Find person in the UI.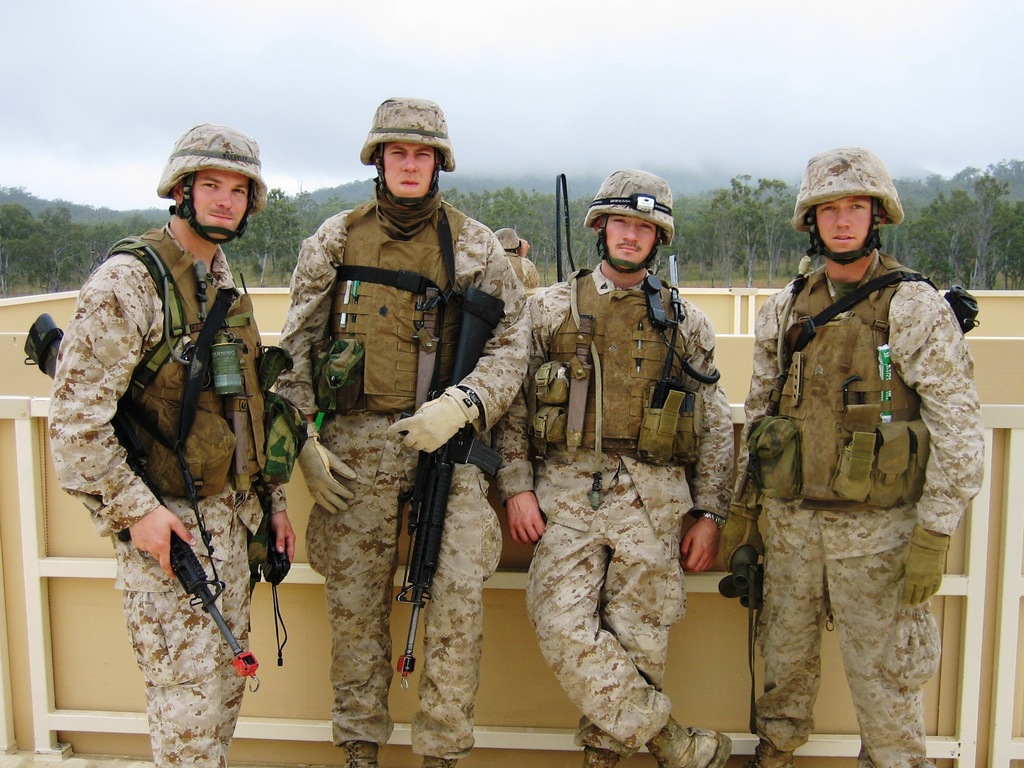
UI element at [x1=72, y1=149, x2=284, y2=767].
